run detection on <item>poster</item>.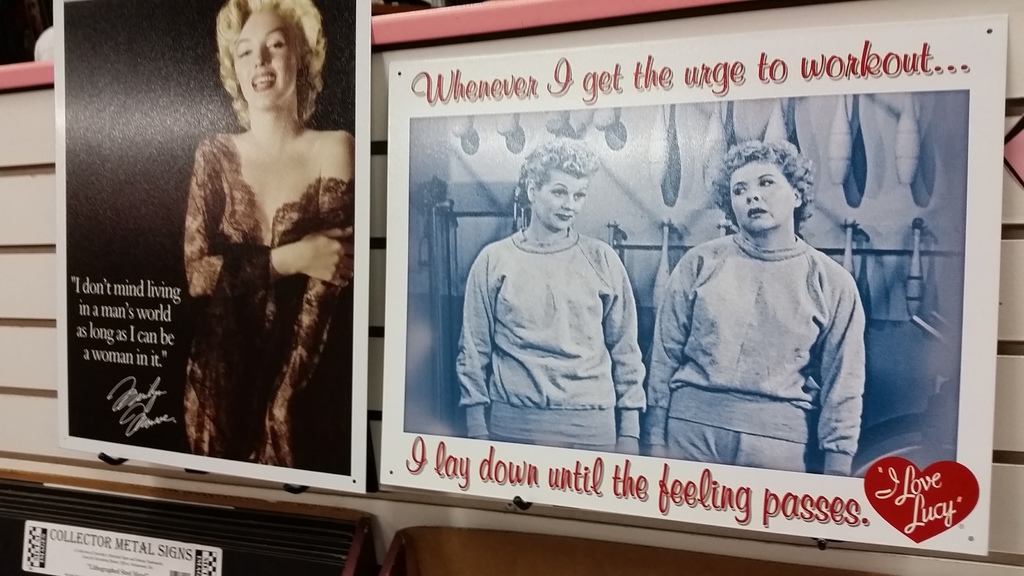
Result: 379, 12, 1012, 553.
